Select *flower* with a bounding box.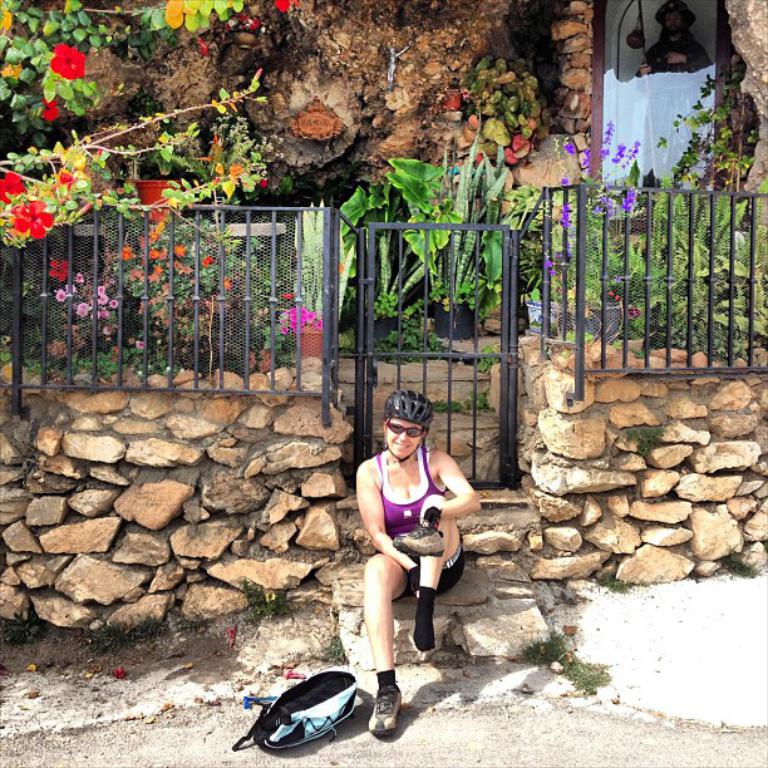
select_region(282, 289, 292, 300).
